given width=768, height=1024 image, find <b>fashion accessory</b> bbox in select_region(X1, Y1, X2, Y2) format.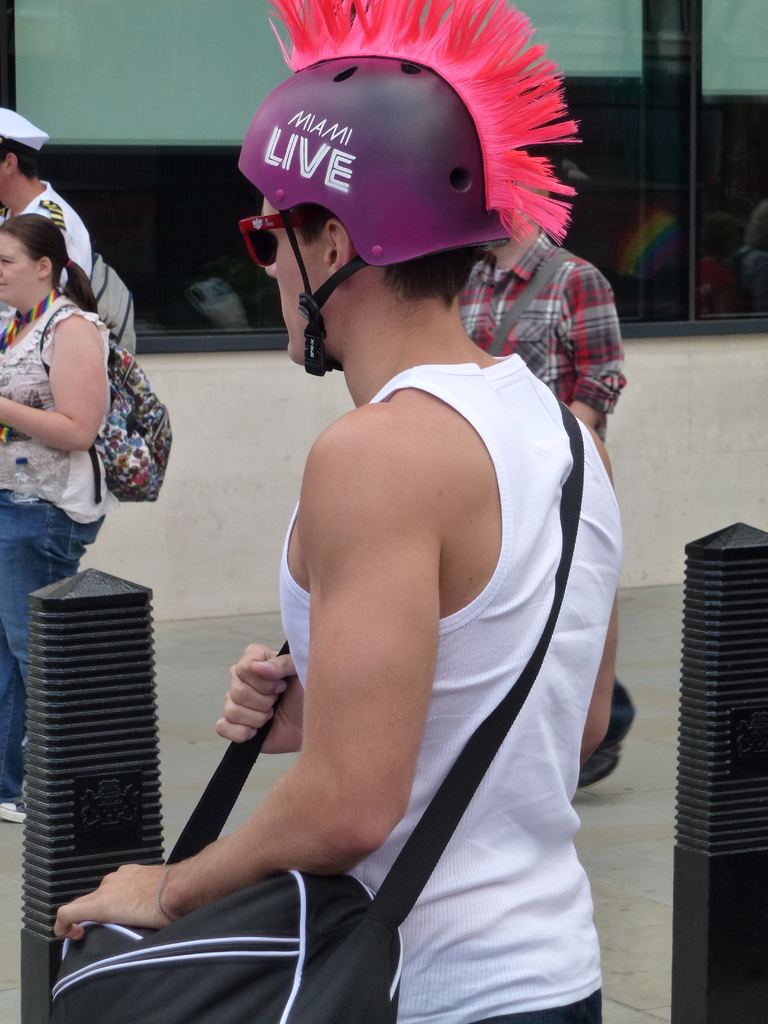
select_region(238, 204, 329, 269).
